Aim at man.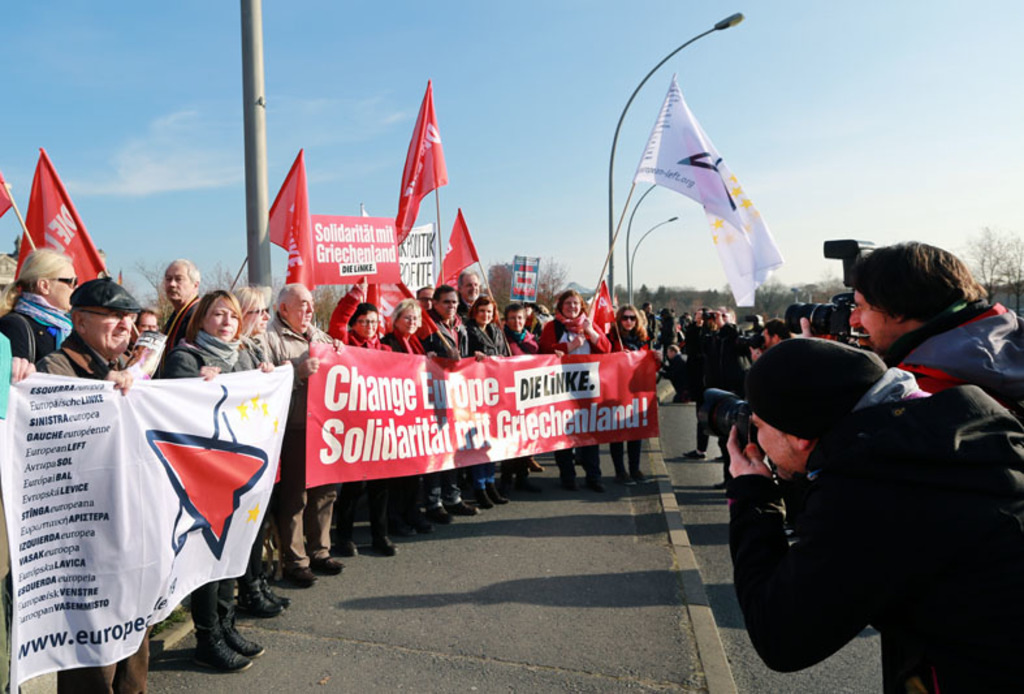
Aimed at l=38, t=275, r=148, b=693.
